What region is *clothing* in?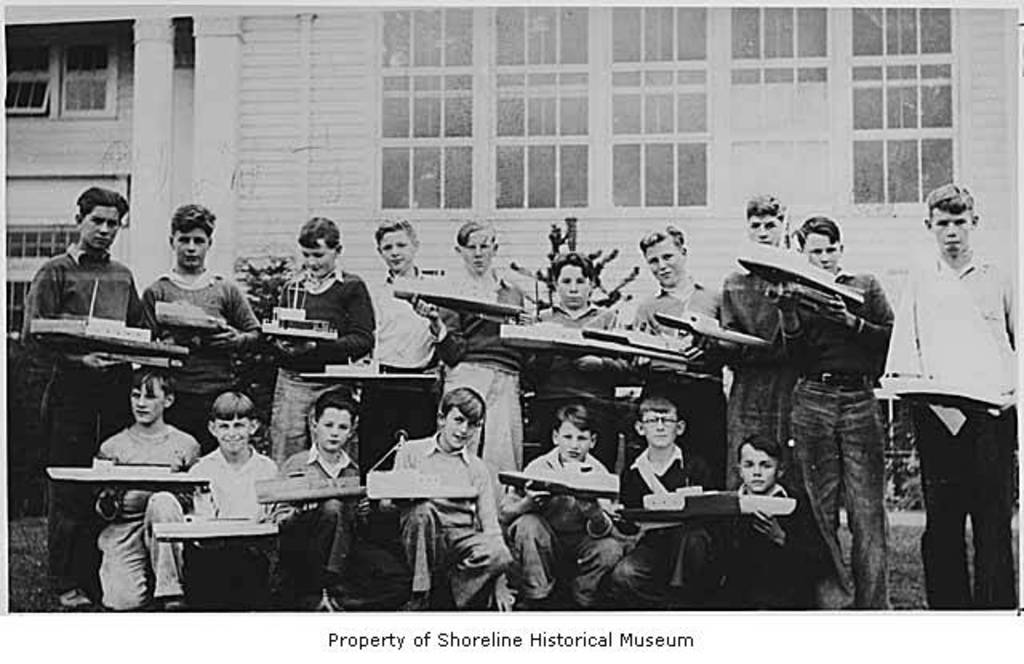
bbox=[432, 264, 523, 469].
